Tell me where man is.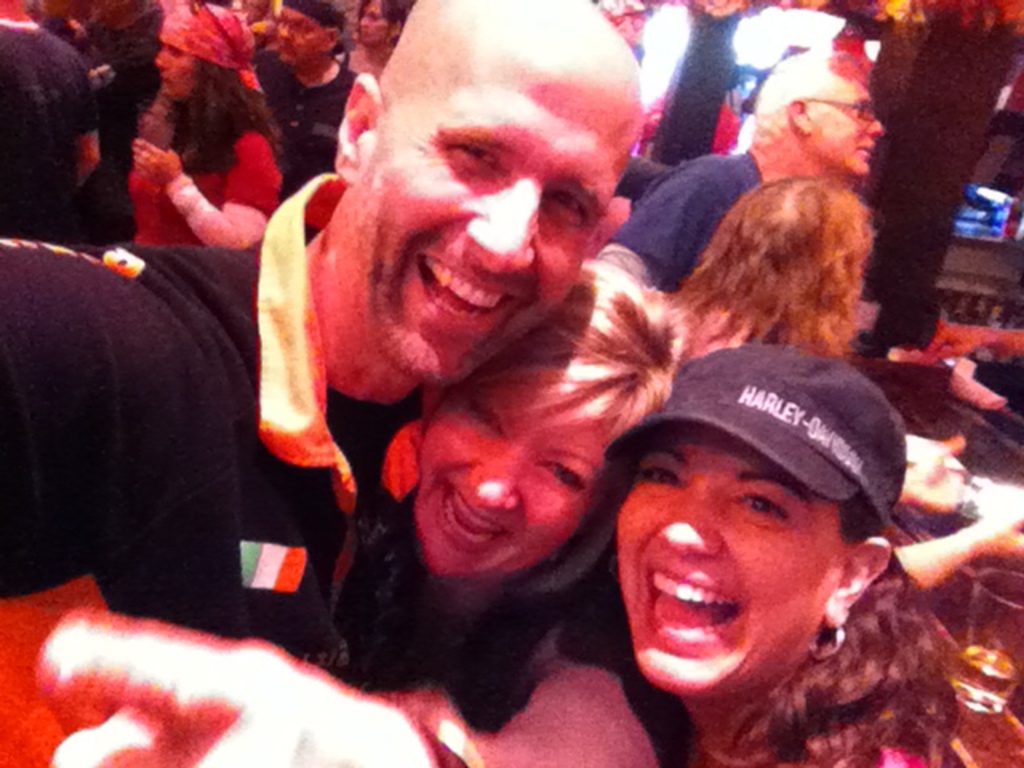
man is at (x1=248, y1=0, x2=365, y2=203).
